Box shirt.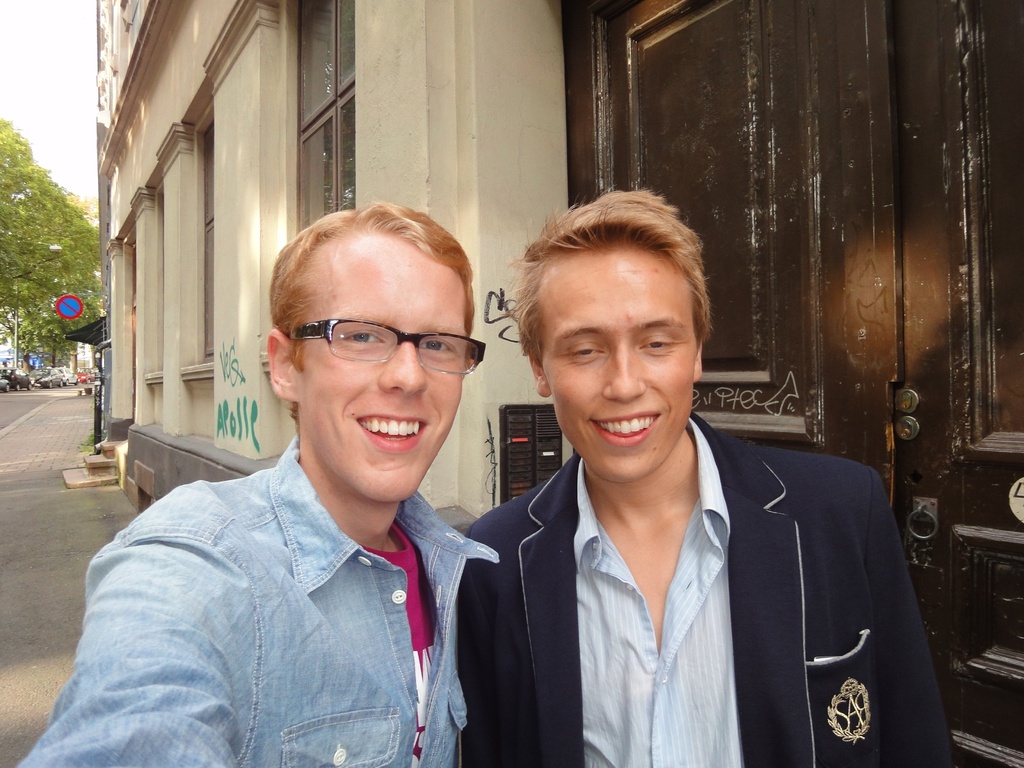
[58,384,513,755].
